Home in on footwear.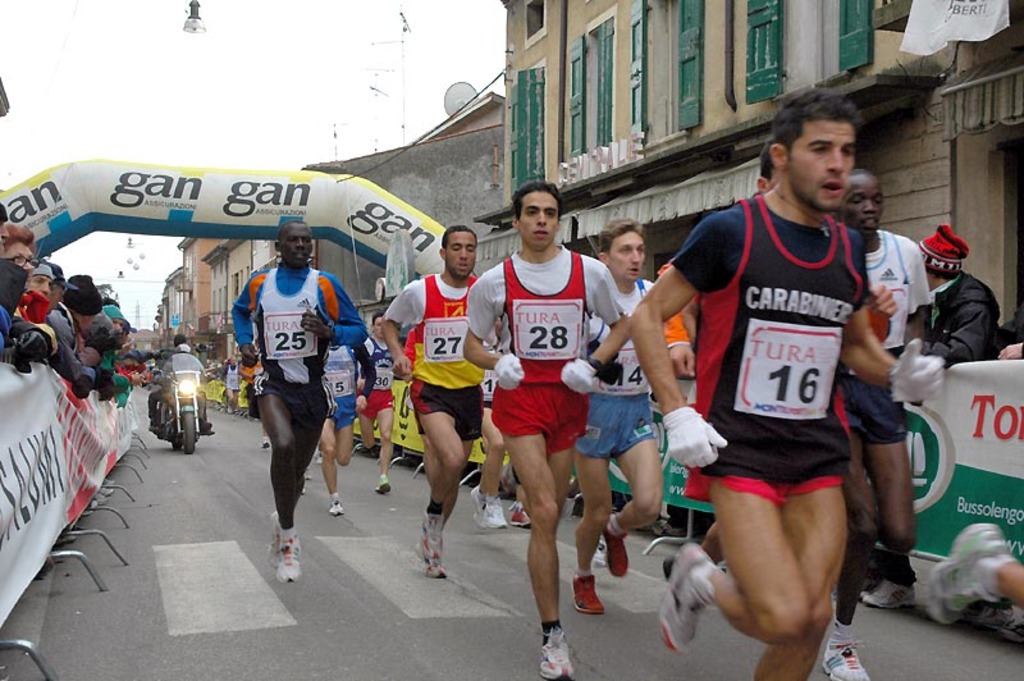
Homed in at bbox=(511, 497, 538, 530).
